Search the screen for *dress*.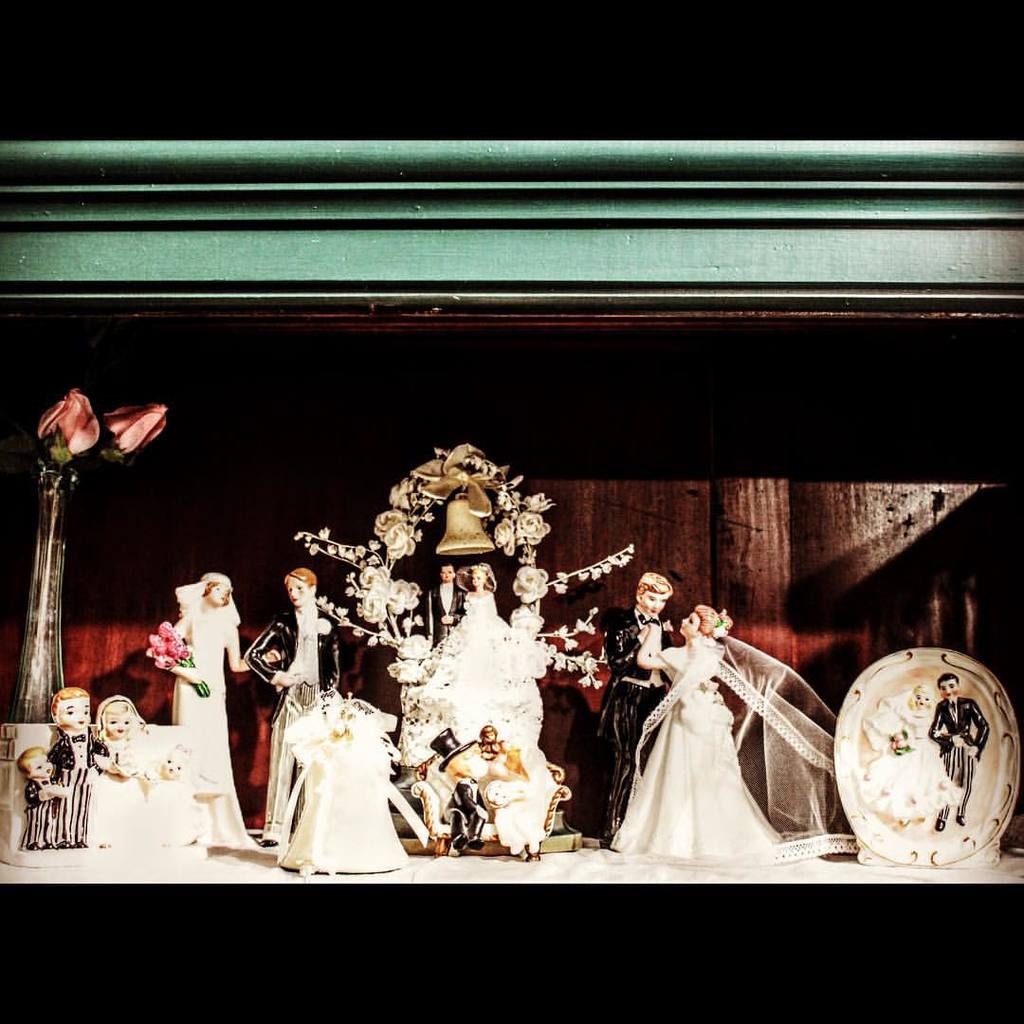
Found at 609 637 778 856.
